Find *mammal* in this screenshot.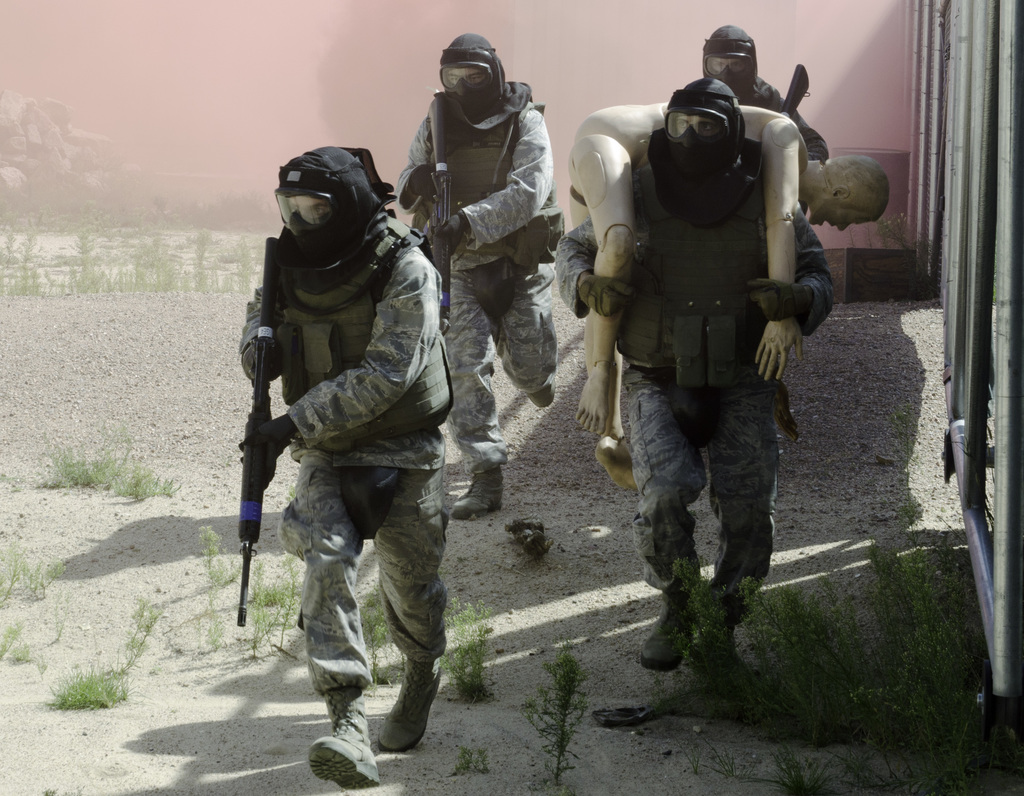
The bounding box for *mammal* is bbox=[236, 148, 454, 788].
